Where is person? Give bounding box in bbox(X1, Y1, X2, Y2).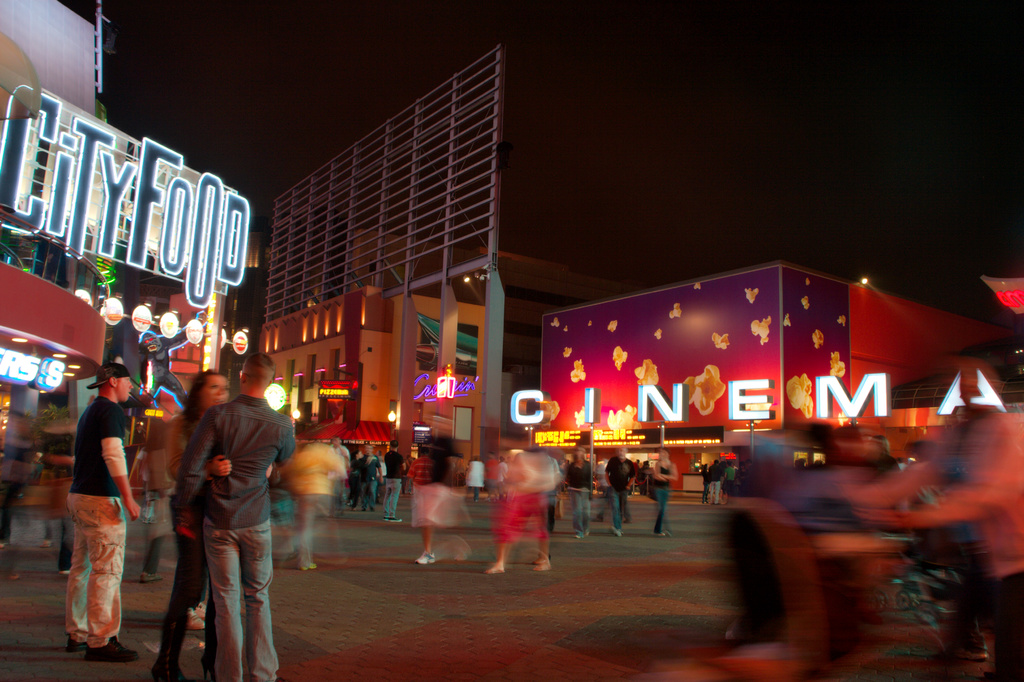
bbox(836, 358, 1023, 670).
